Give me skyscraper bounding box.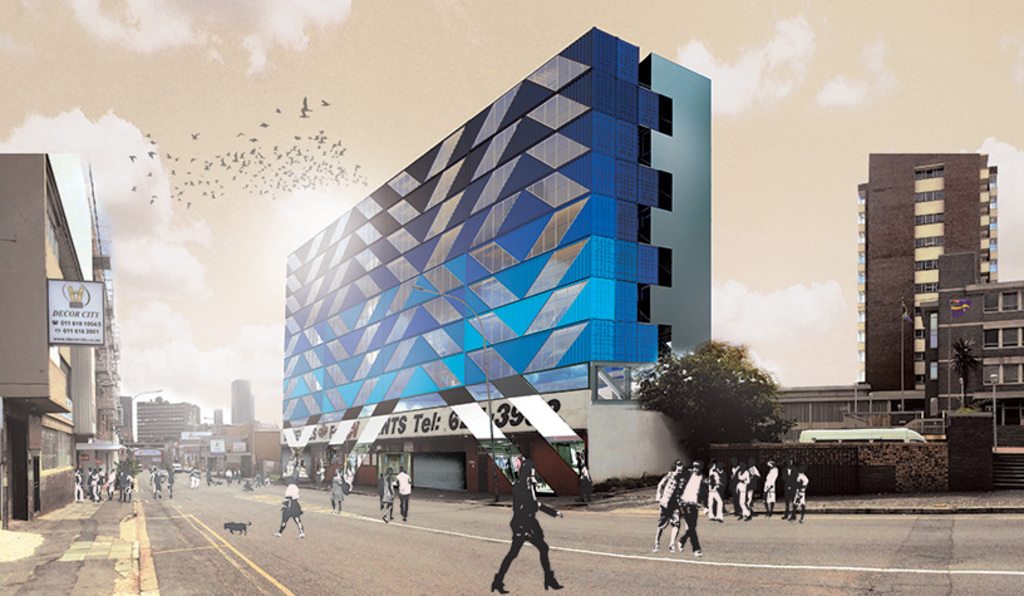
[x1=119, y1=393, x2=131, y2=440].
